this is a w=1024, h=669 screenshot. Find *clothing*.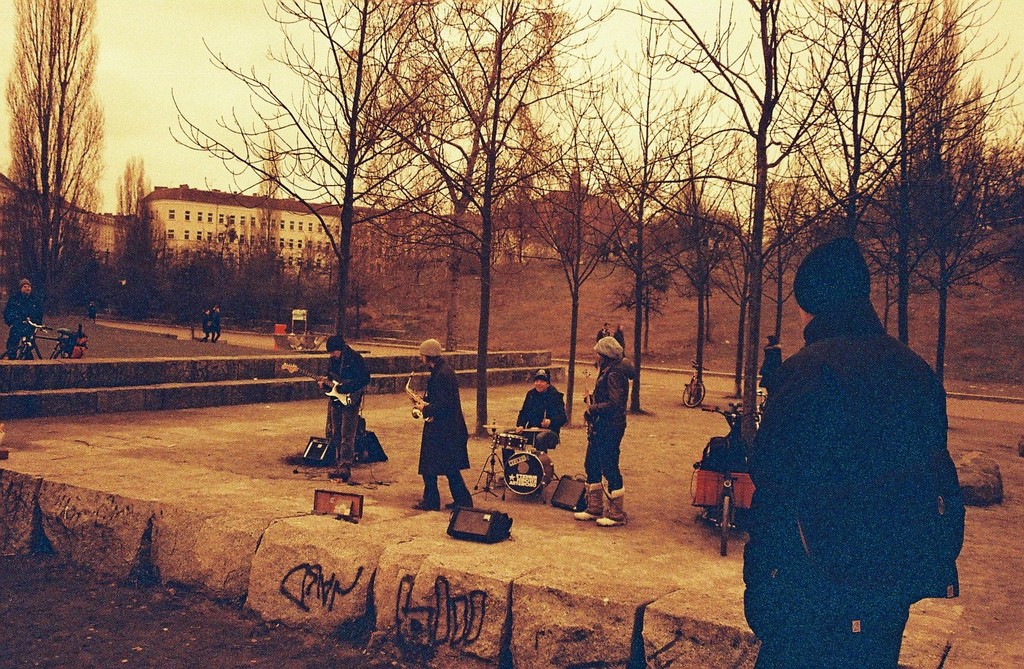
Bounding box: left=325, top=331, right=371, bottom=465.
